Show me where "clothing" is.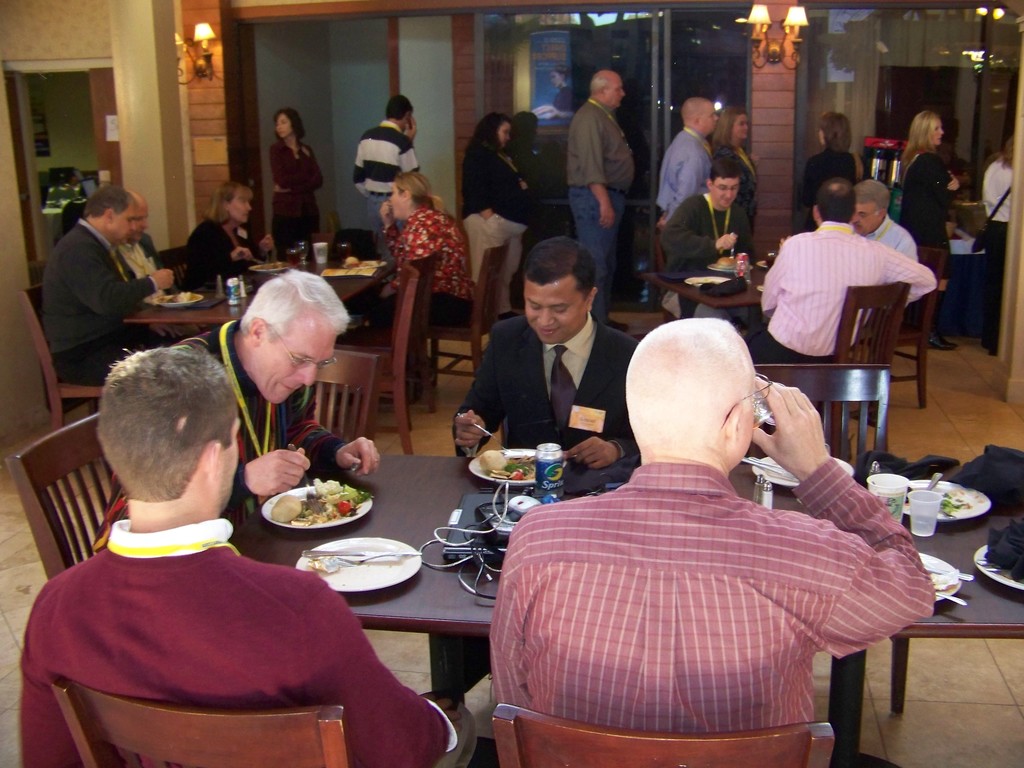
"clothing" is at 454 311 636 470.
